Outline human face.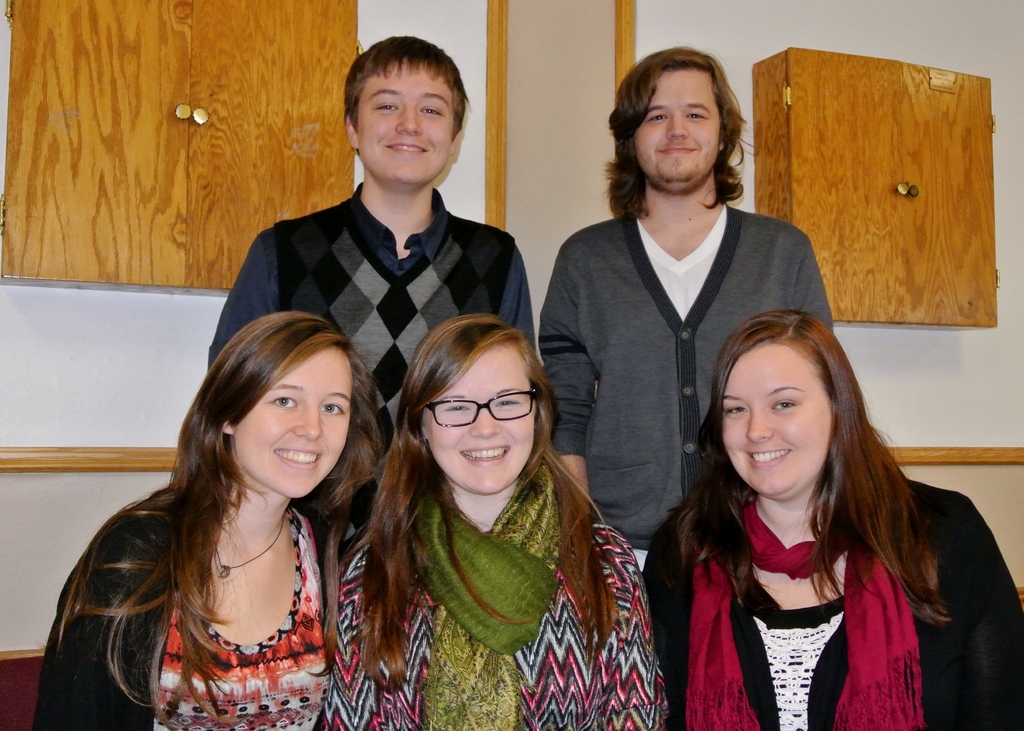
Outline: [628,65,720,182].
